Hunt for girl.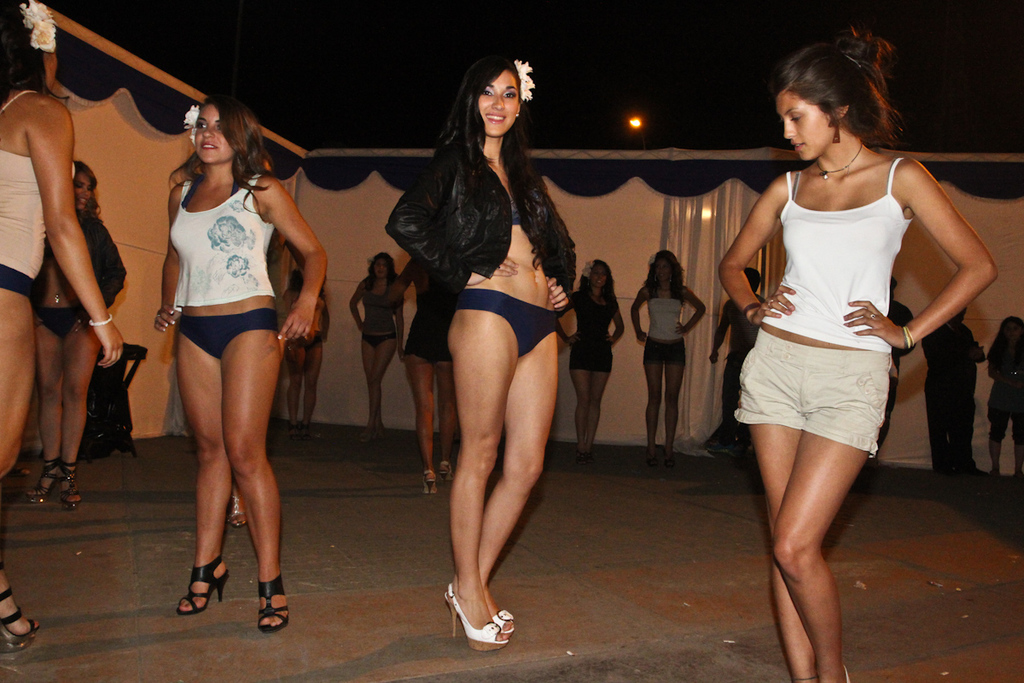
Hunted down at [left=339, top=254, right=399, bottom=435].
